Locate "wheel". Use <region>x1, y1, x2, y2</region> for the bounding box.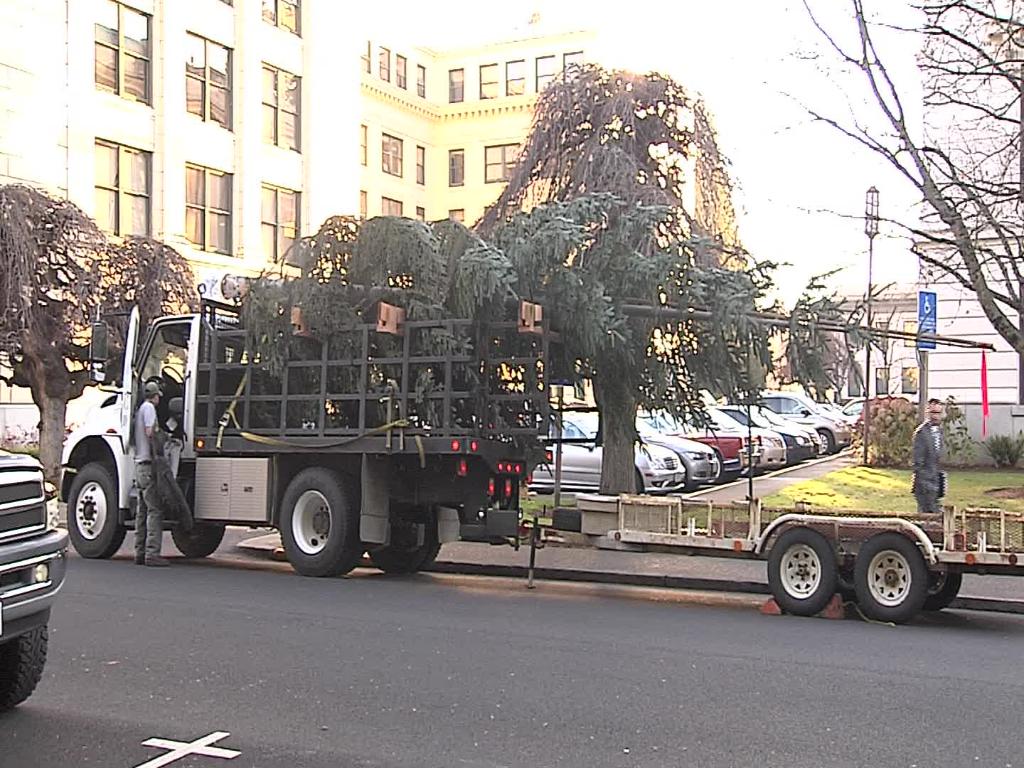
<region>0, 621, 53, 715</region>.
